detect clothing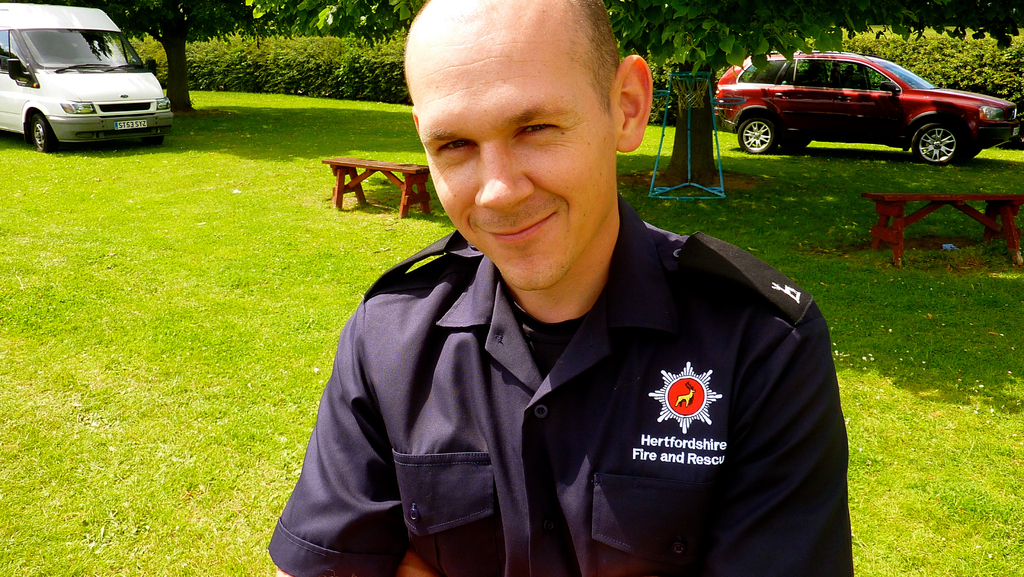
273 191 854 576
